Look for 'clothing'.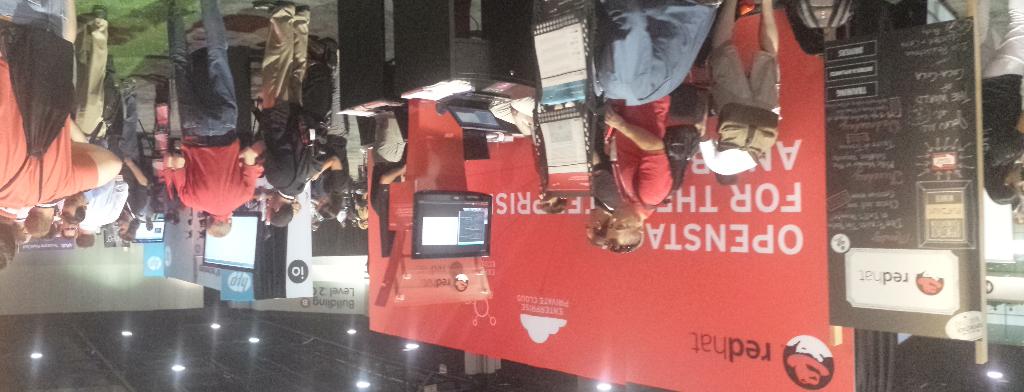
Found: <region>157, 120, 248, 207</region>.
